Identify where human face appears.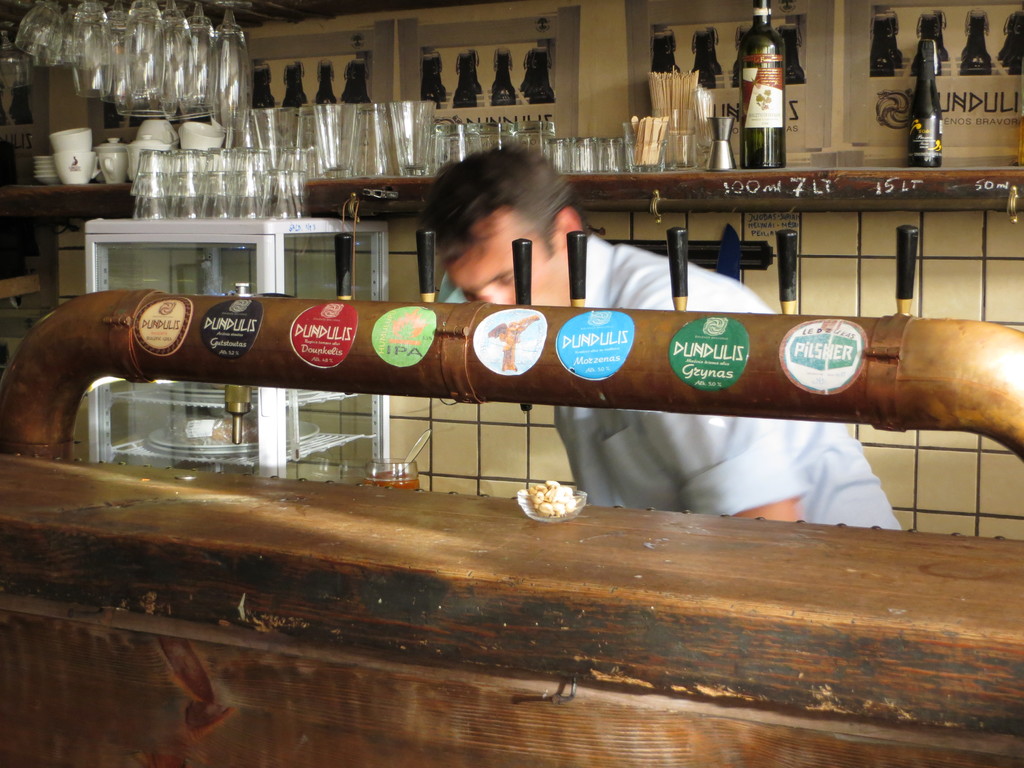
Appears at select_region(440, 213, 572, 308).
